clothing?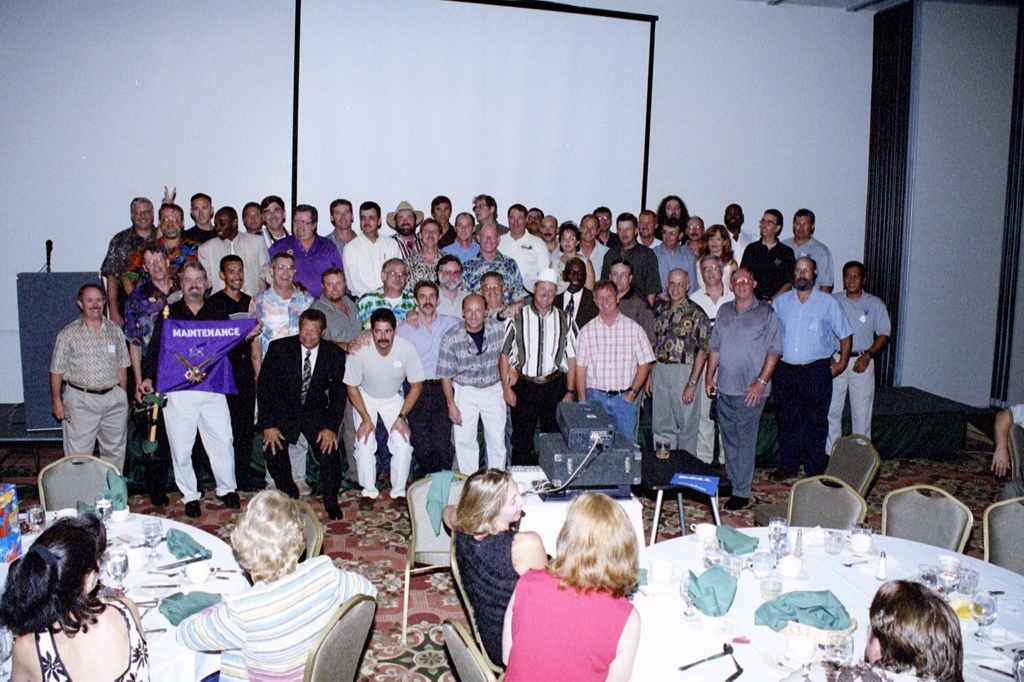
(342,333,425,503)
